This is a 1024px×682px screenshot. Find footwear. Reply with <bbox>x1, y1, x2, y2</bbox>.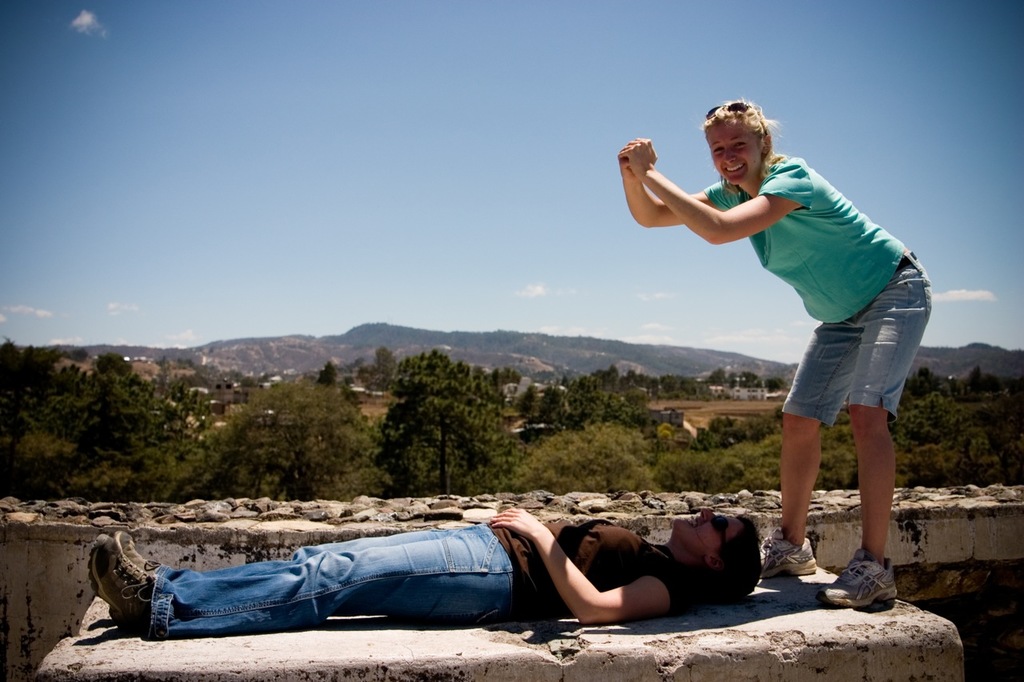
<bbox>762, 524, 816, 580</bbox>.
